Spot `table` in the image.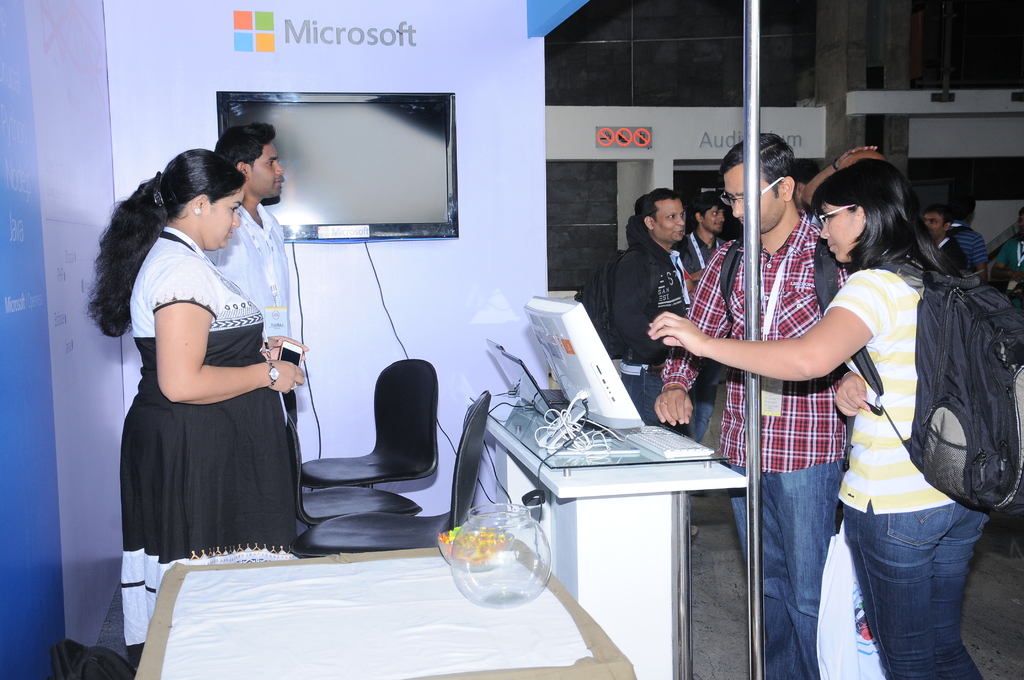
`table` found at select_region(478, 394, 750, 677).
